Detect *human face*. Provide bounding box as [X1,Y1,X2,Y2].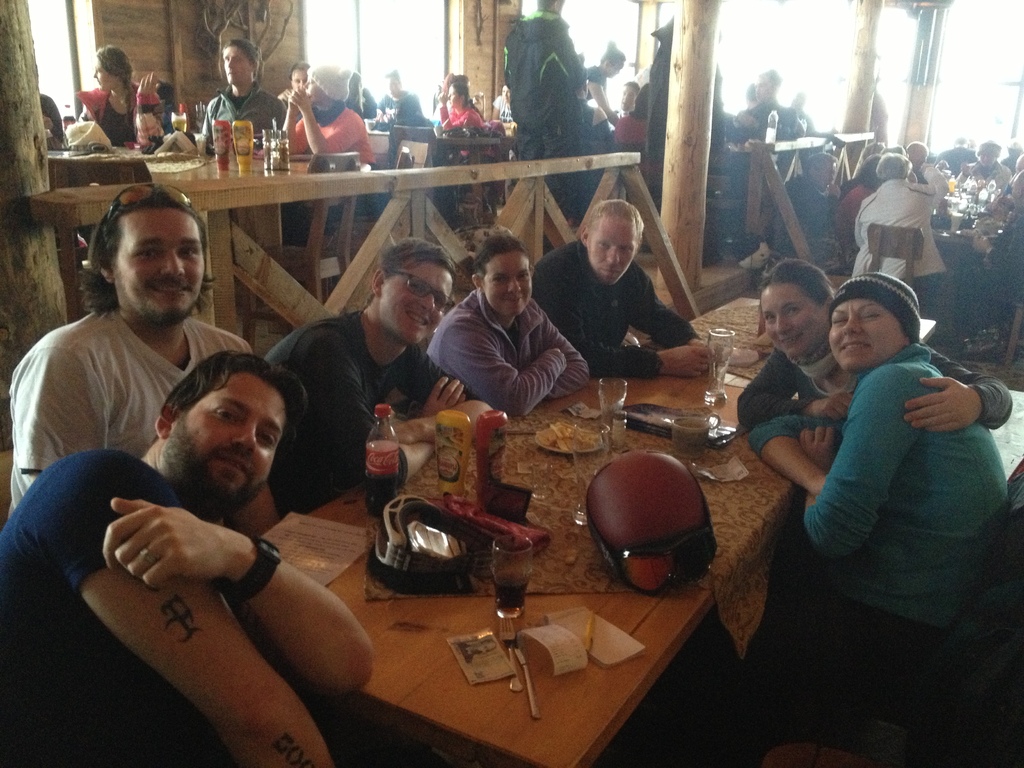
[607,60,624,77].
